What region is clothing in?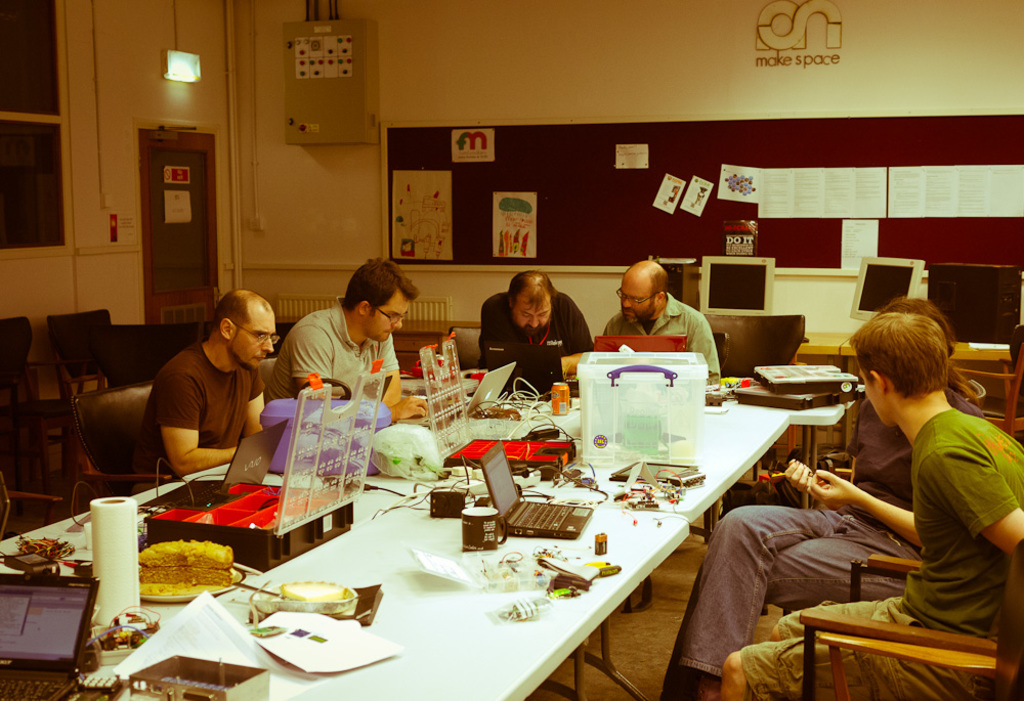
Rect(595, 308, 727, 387).
